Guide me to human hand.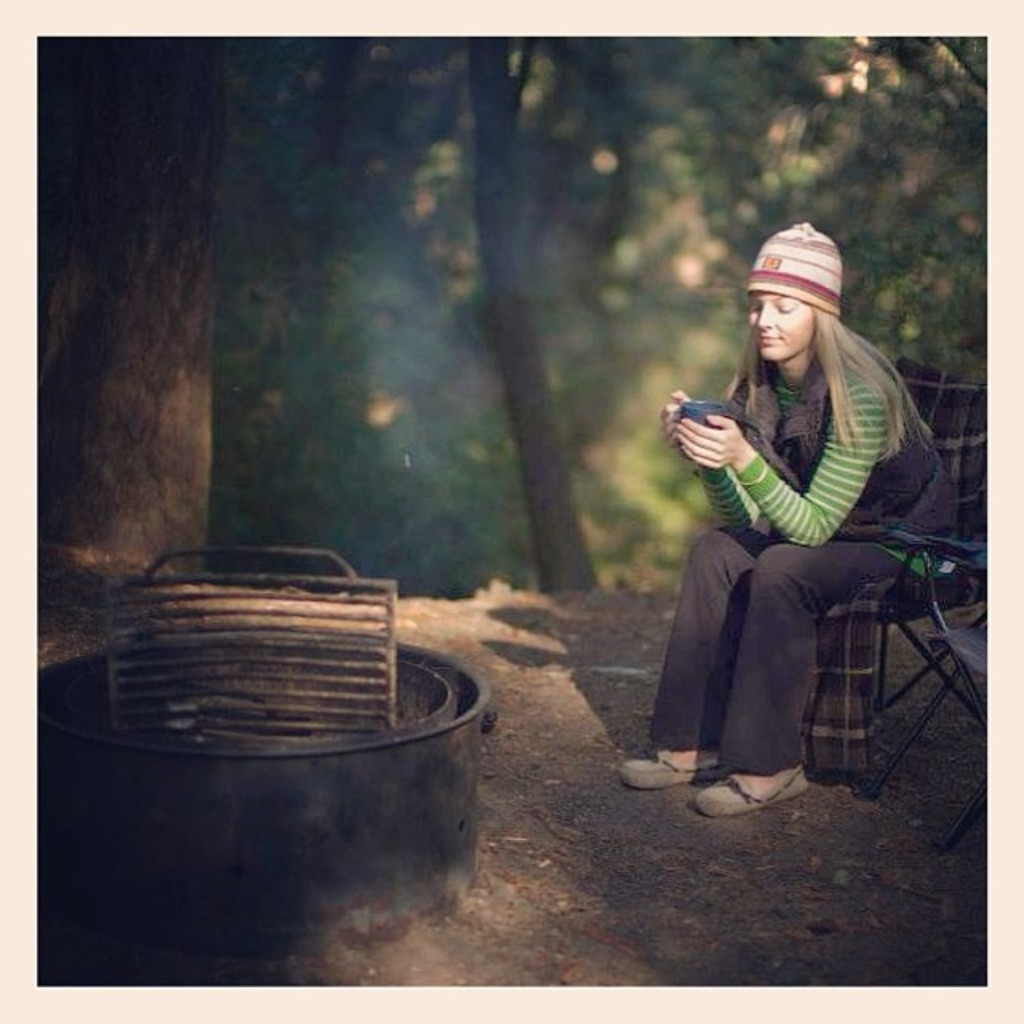
Guidance: [659,386,693,437].
